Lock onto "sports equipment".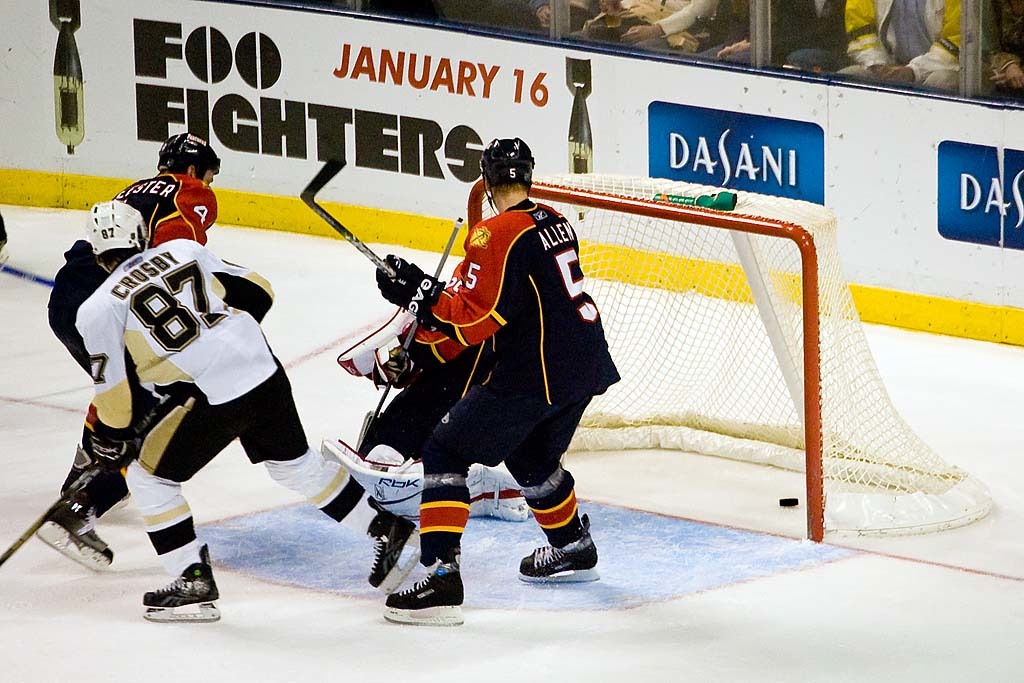
Locked: <box>139,543,220,623</box>.
